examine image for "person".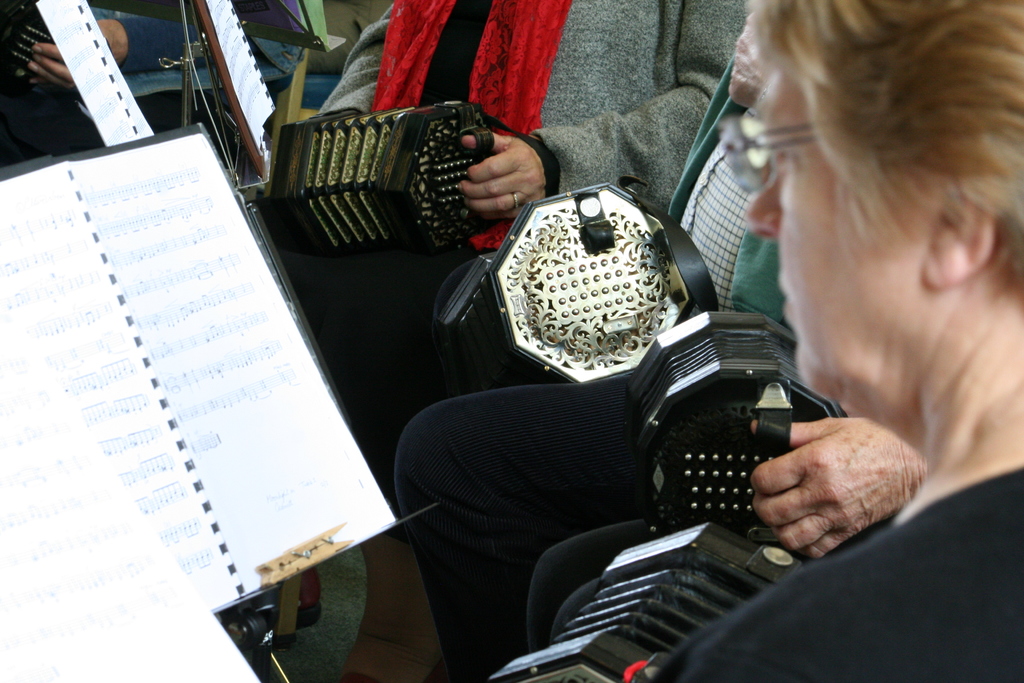
Examination result: x1=643, y1=0, x2=1023, y2=682.
